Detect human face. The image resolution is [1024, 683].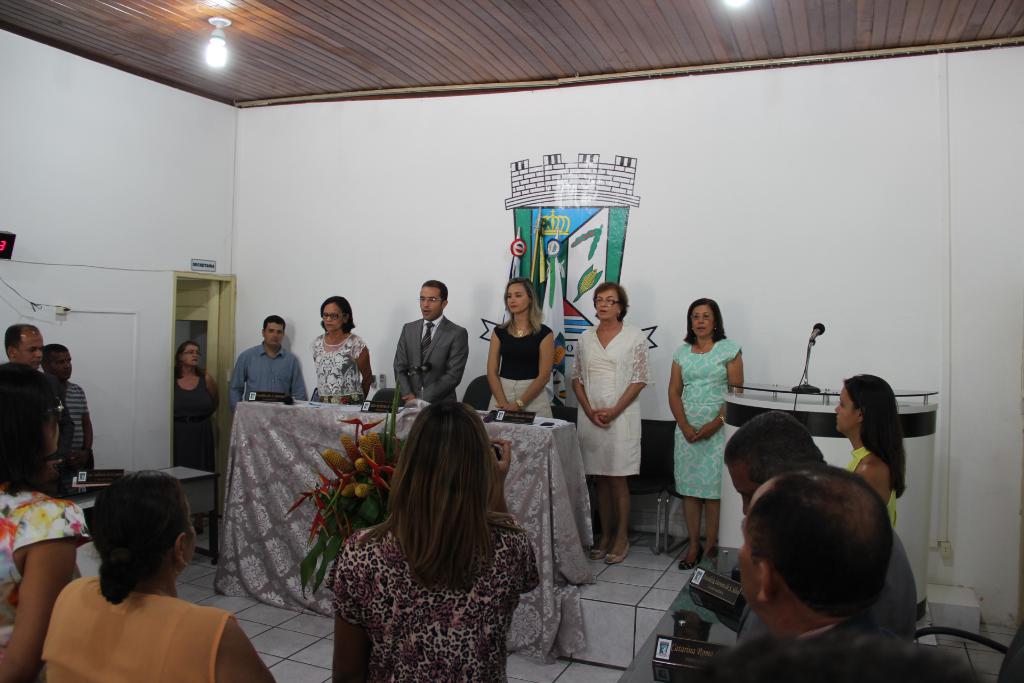
detection(321, 299, 343, 334).
